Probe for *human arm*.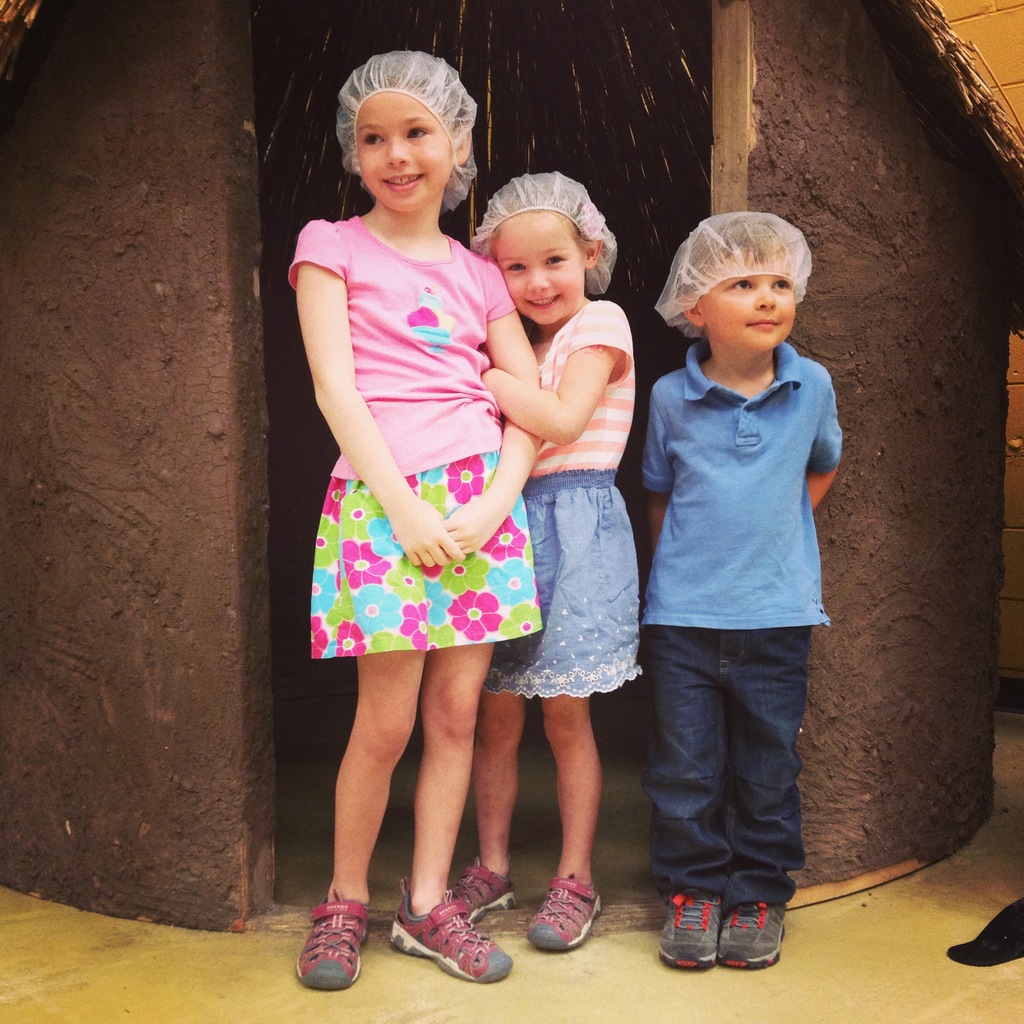
Probe result: x1=499, y1=324, x2=628, y2=452.
